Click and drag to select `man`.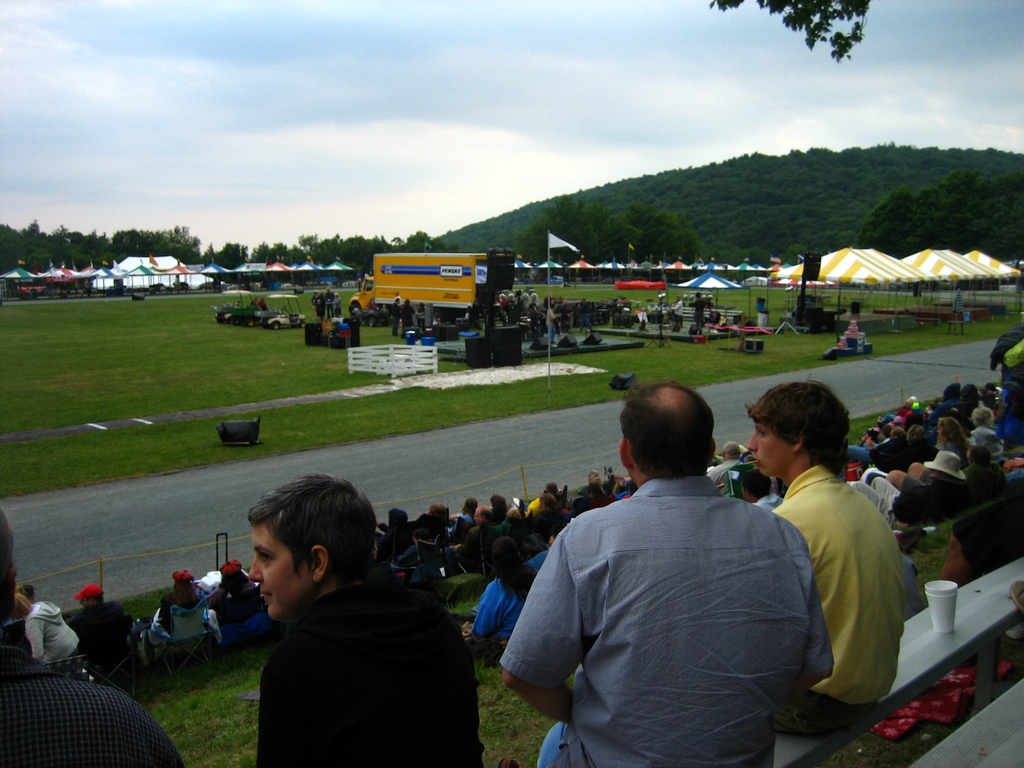
Selection: locate(494, 373, 833, 767).
